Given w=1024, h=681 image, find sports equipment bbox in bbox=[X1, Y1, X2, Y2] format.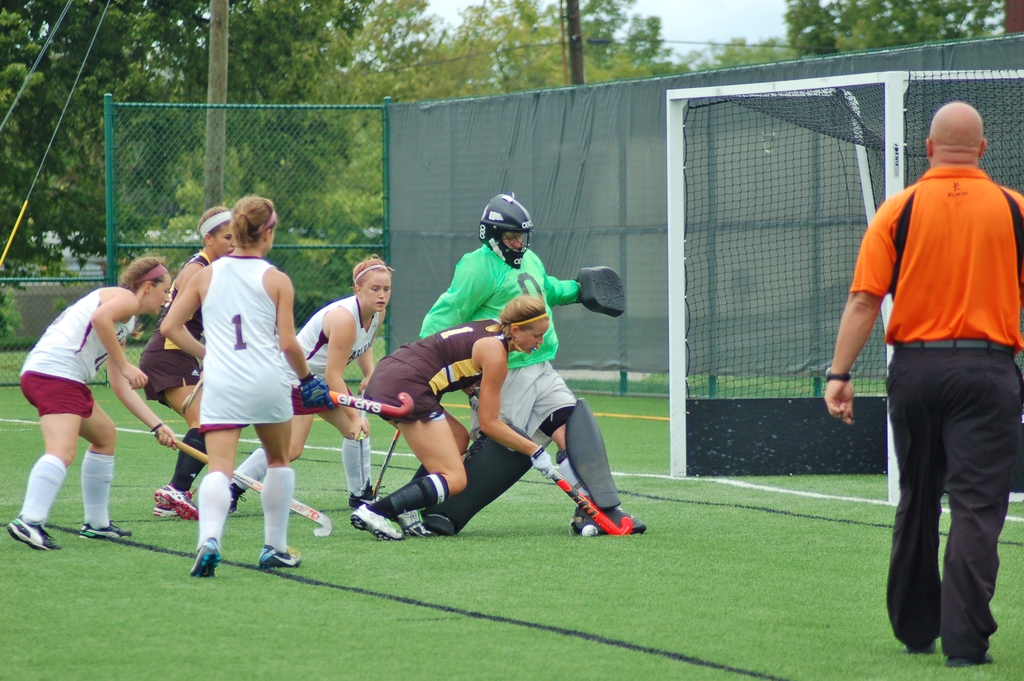
bbox=[562, 398, 622, 511].
